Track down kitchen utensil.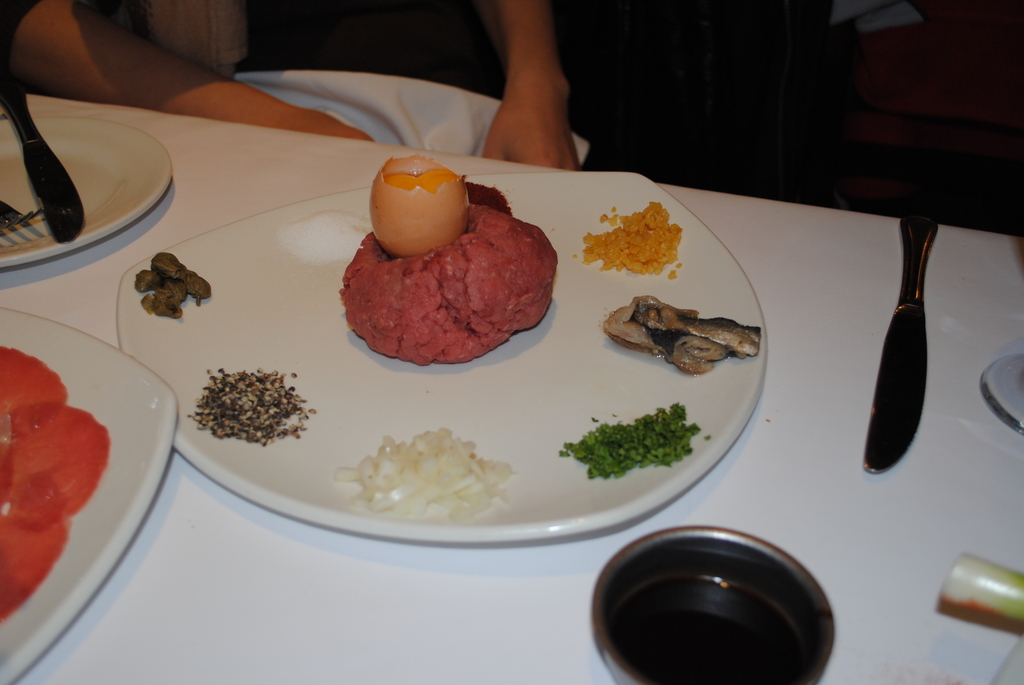
Tracked to bbox=[4, 201, 43, 235].
